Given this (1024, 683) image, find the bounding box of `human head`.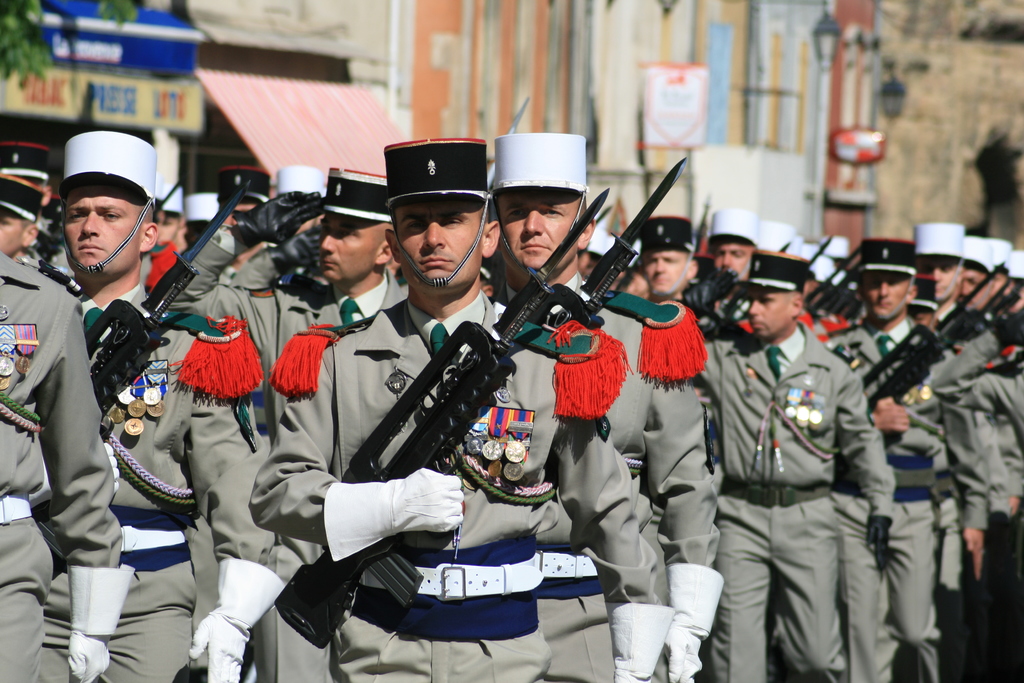
<box>859,253,920,324</box>.
